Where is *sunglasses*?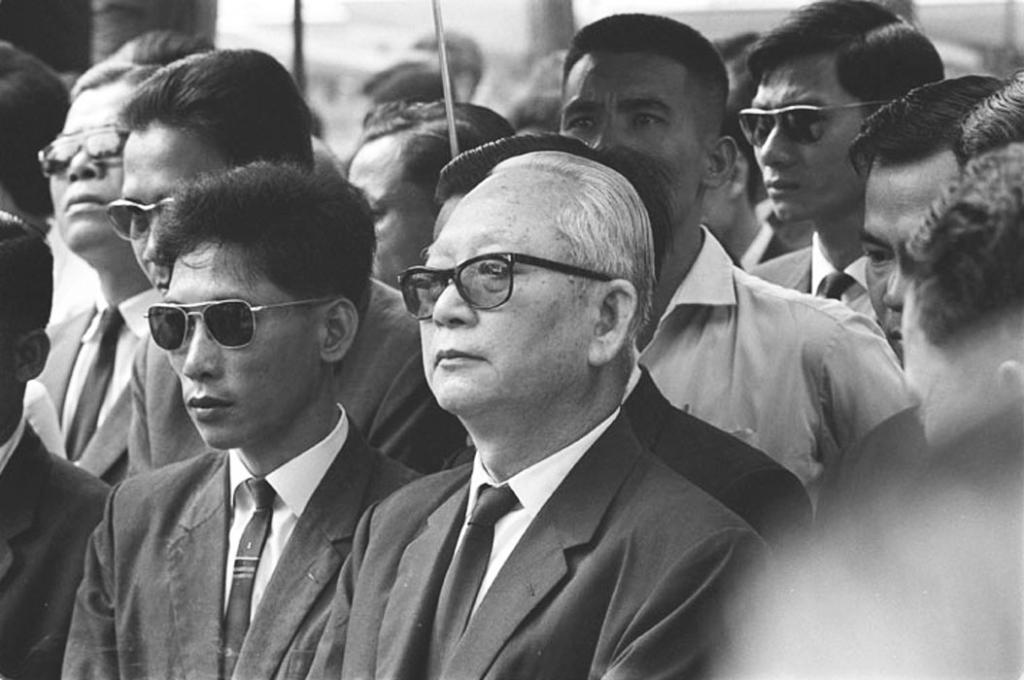
bbox(144, 297, 327, 352).
